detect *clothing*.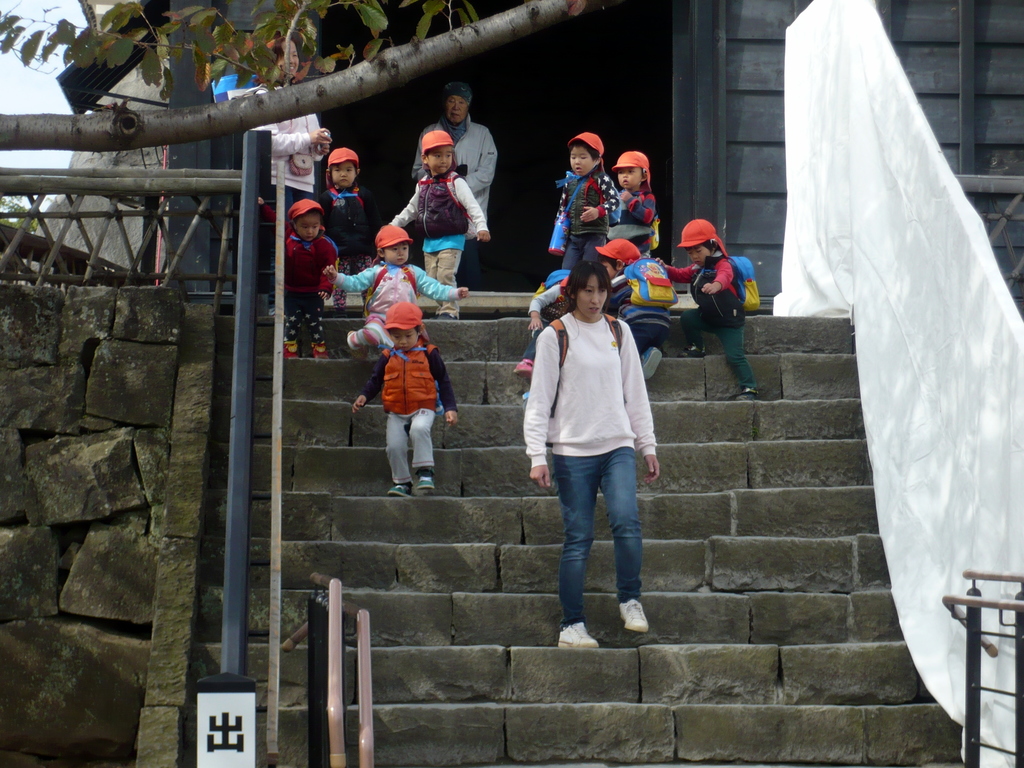
Detected at bbox=[364, 349, 458, 410].
